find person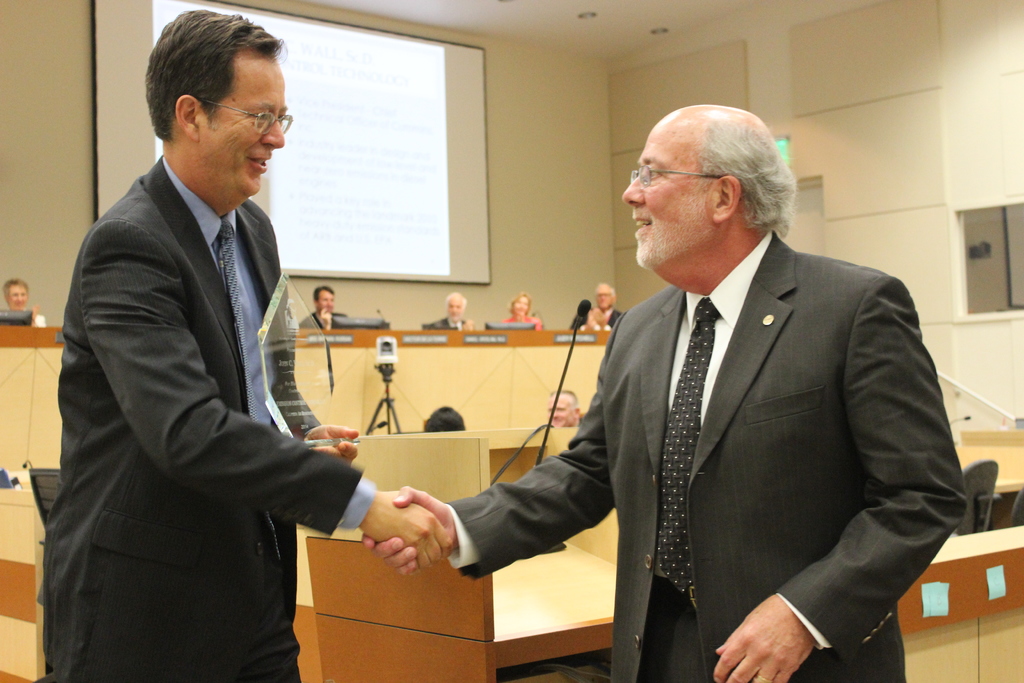
(left=0, top=281, right=40, bottom=323)
